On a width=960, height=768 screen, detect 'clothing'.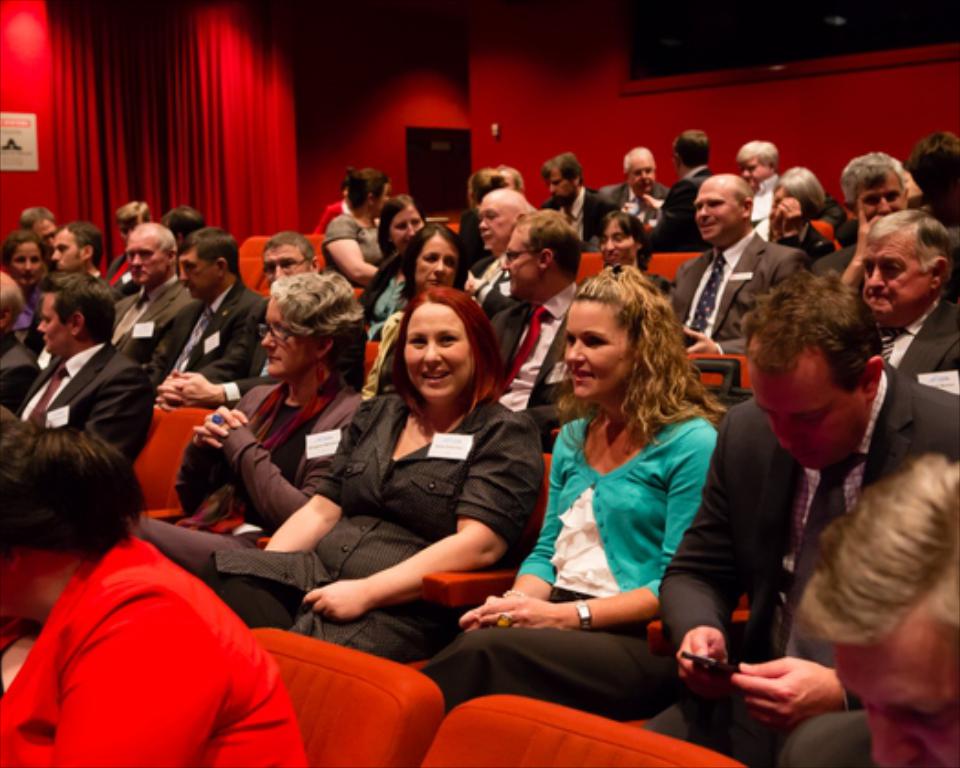
crop(9, 501, 271, 763).
